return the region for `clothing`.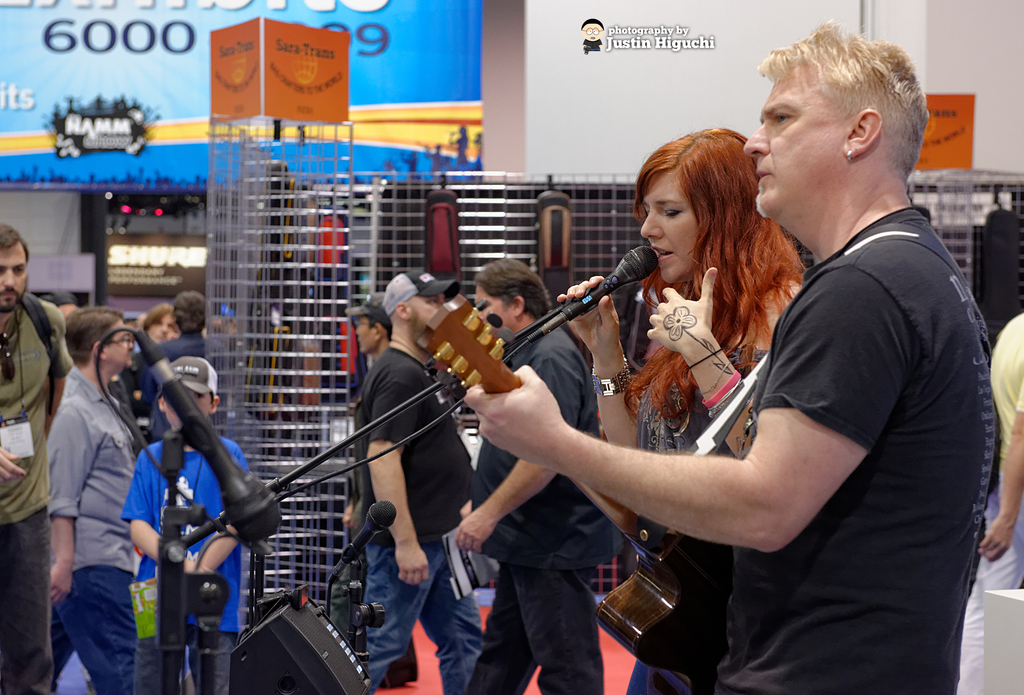
(left=984, top=310, right=1023, bottom=485).
